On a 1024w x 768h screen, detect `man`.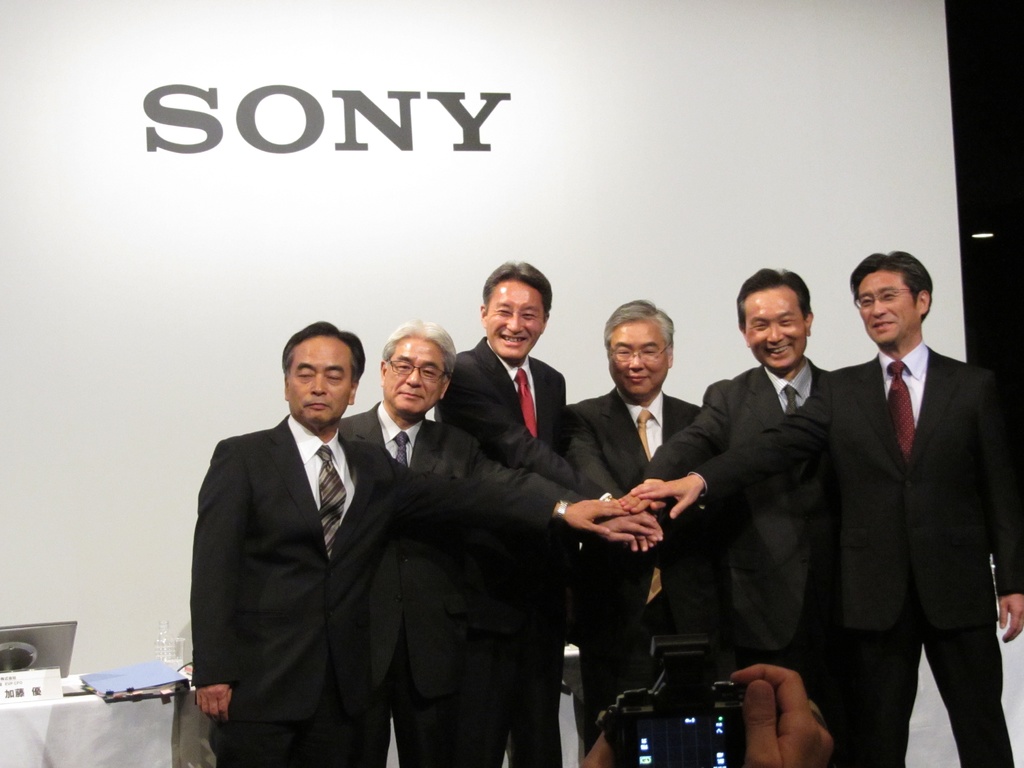
pyautogui.locateOnScreen(628, 248, 1023, 767).
